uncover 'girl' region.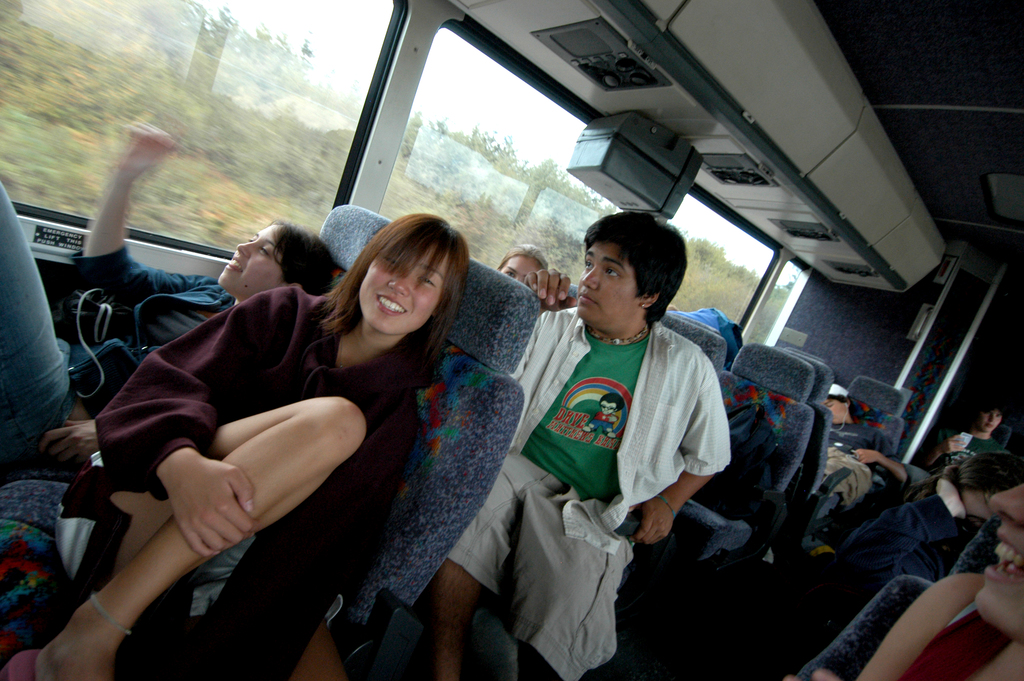
Uncovered: (x1=0, y1=120, x2=334, y2=488).
